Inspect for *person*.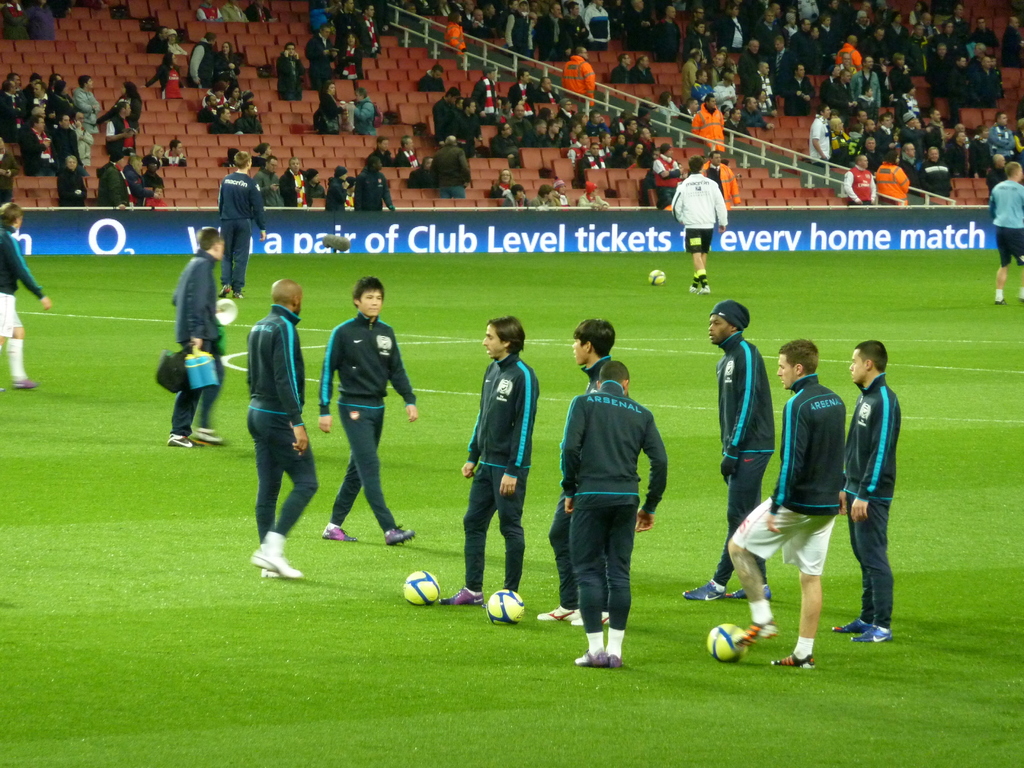
Inspection: (x1=840, y1=154, x2=880, y2=204).
